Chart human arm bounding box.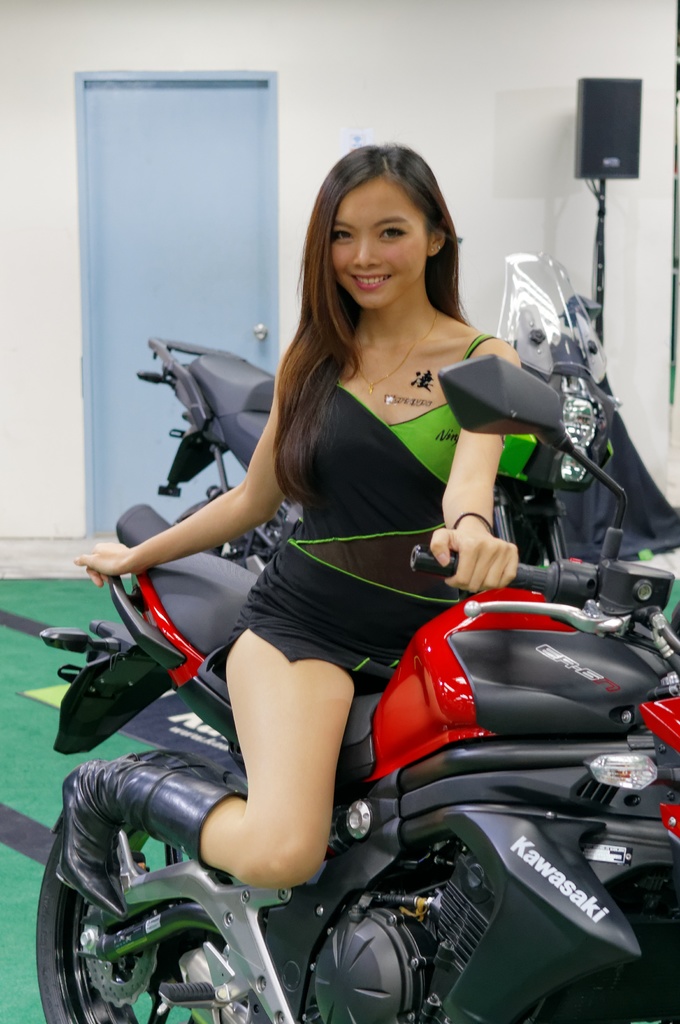
Charted: rect(79, 362, 284, 588).
